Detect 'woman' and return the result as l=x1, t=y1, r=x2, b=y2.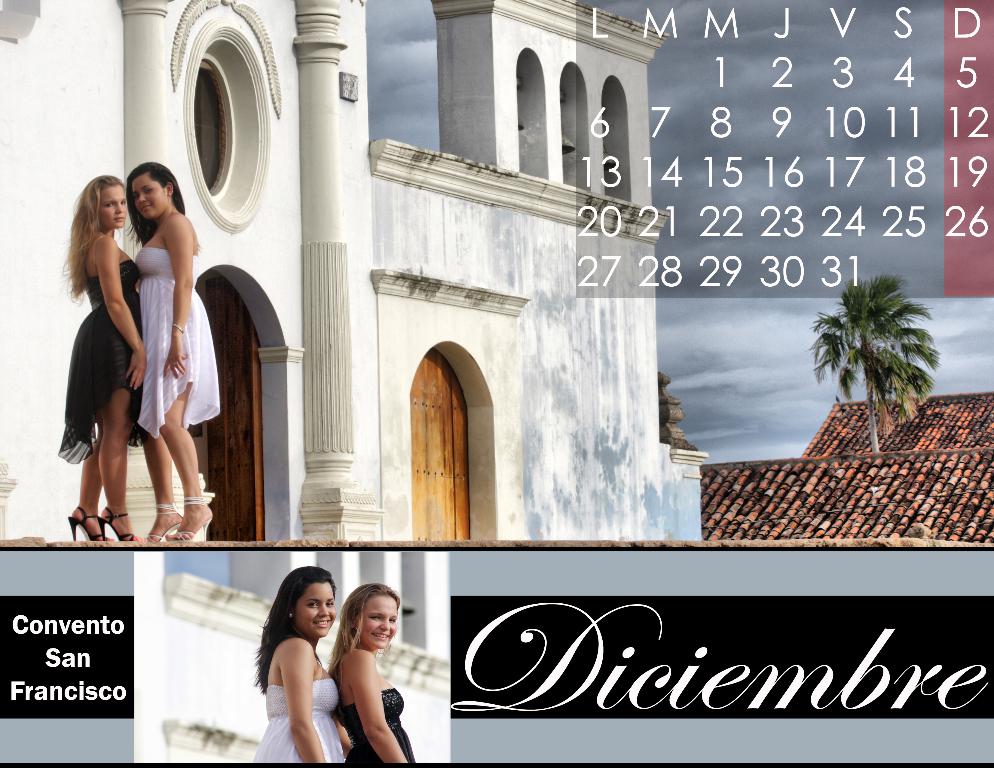
l=124, t=161, r=221, b=542.
